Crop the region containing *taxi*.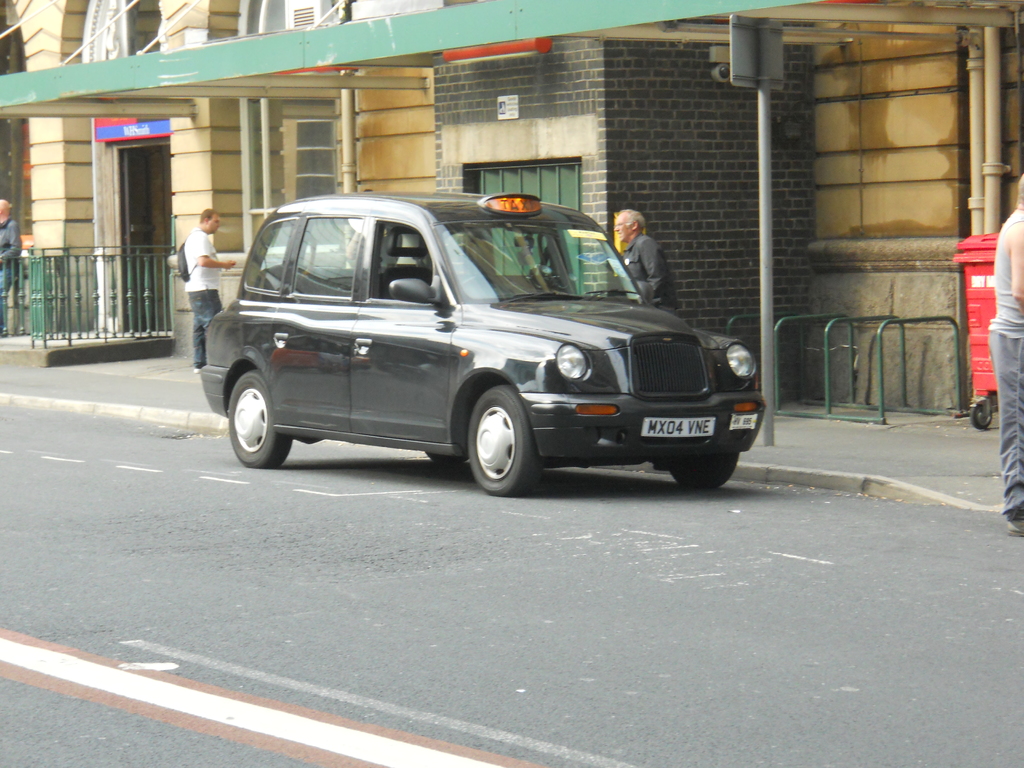
Crop region: select_region(196, 186, 705, 488).
